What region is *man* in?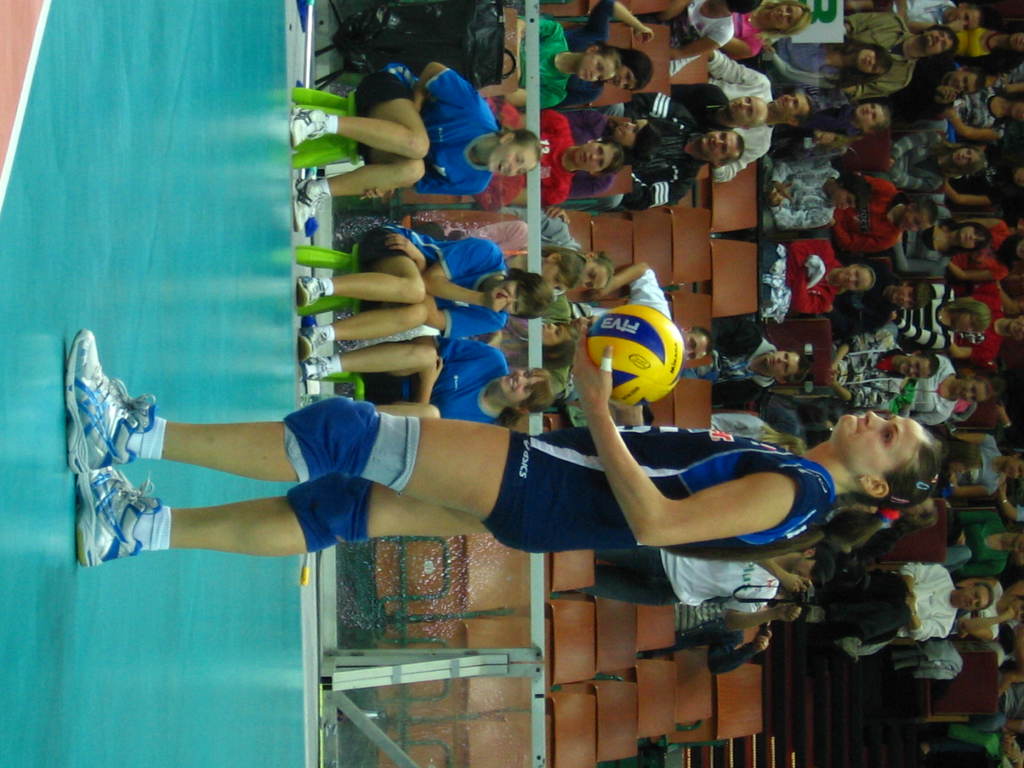
<region>577, 545, 835, 635</region>.
